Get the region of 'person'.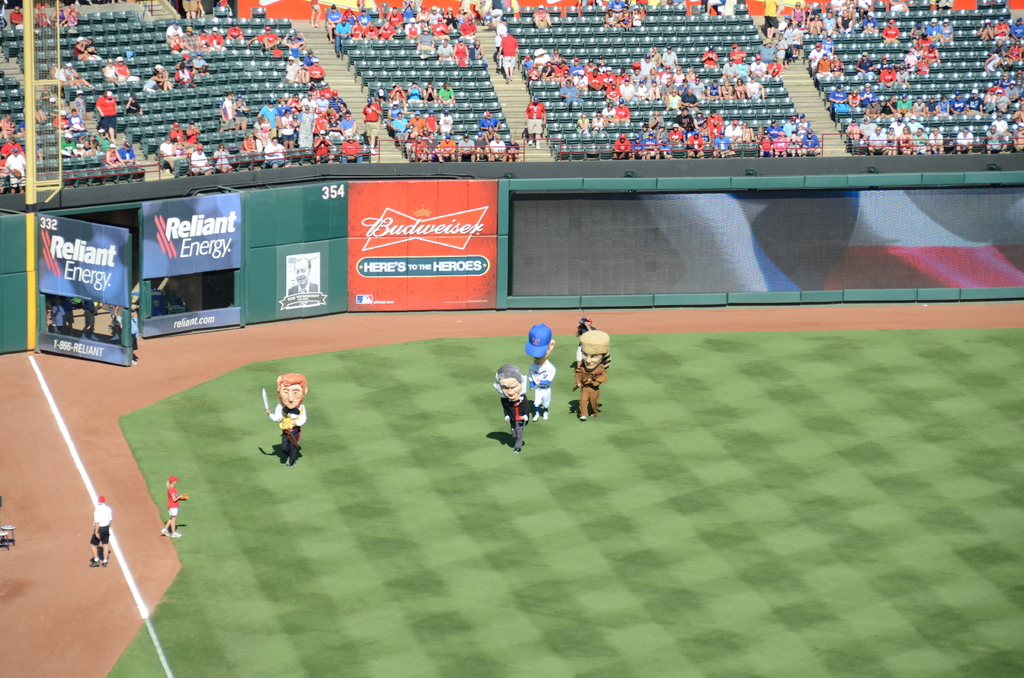
[161, 474, 190, 540].
